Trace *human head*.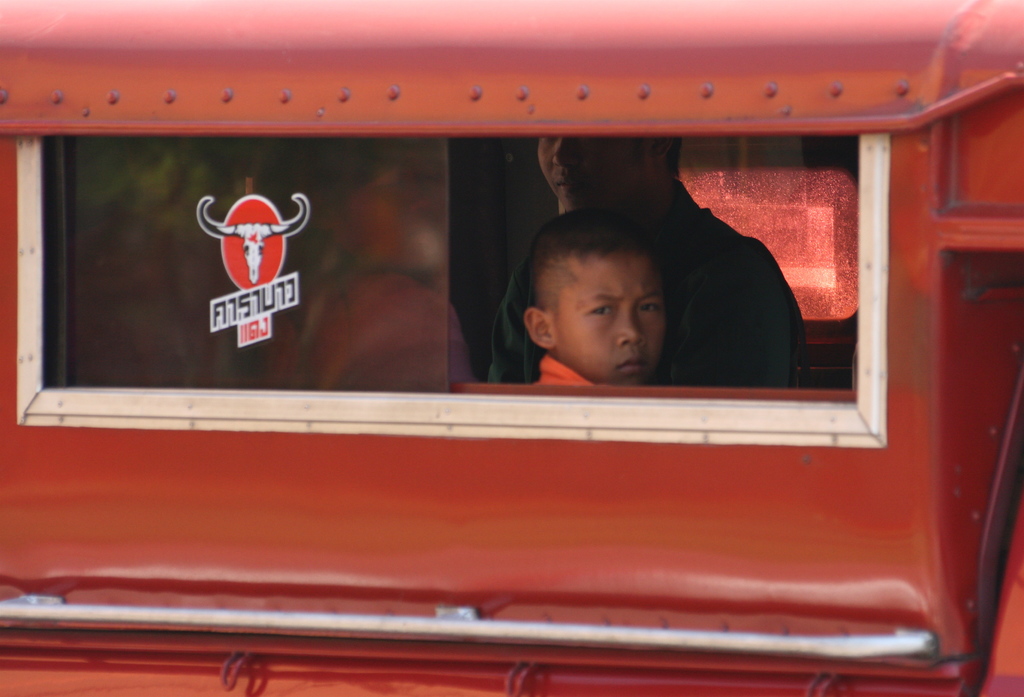
Traced to box=[538, 132, 685, 214].
